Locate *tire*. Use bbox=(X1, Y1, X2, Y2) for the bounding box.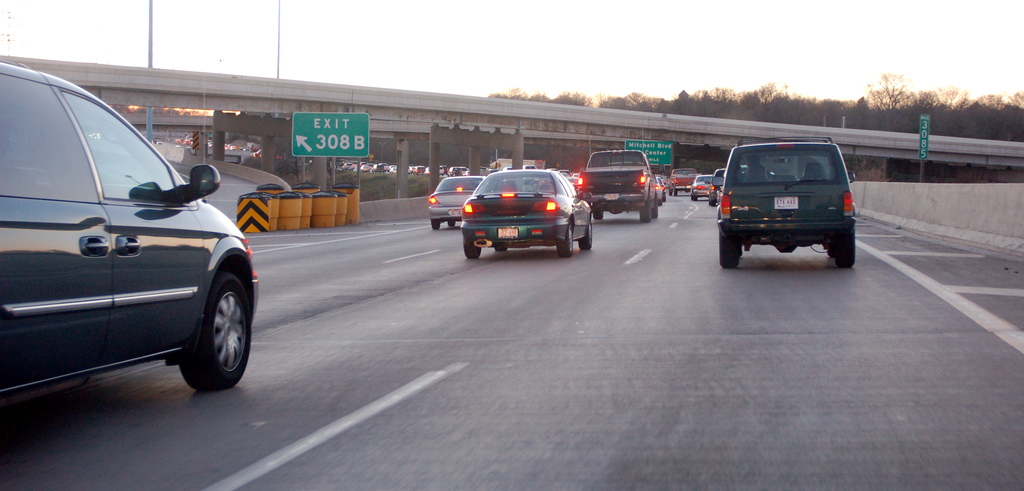
bbox=(579, 219, 594, 254).
